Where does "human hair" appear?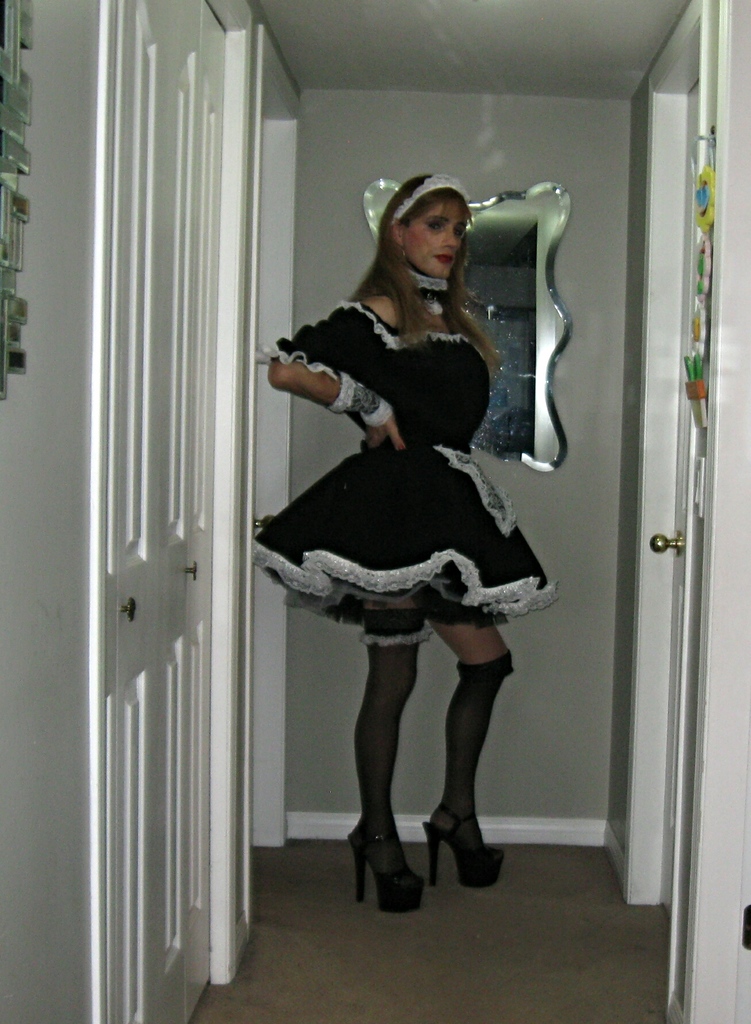
Appears at 364 169 500 342.
